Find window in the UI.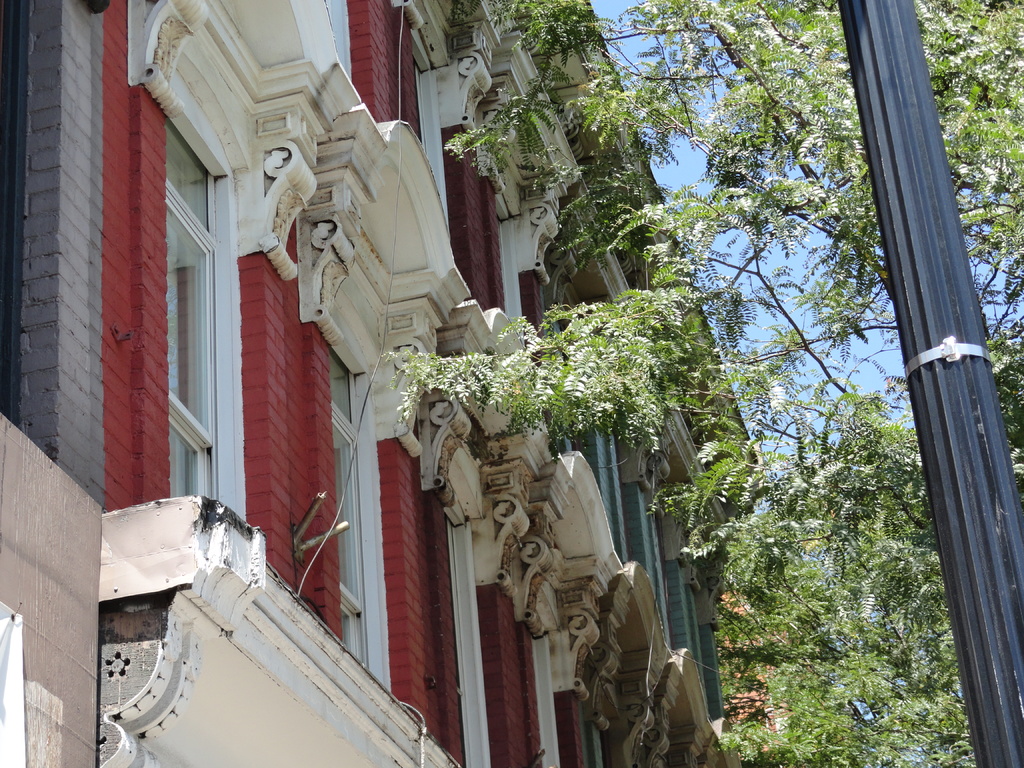
UI element at detection(115, 44, 274, 502).
